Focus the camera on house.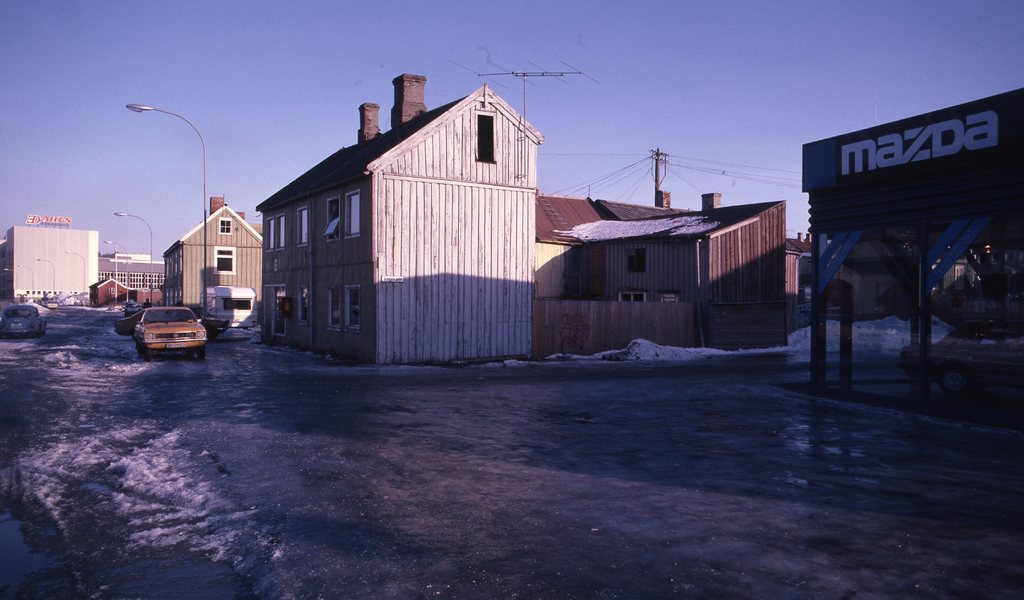
Focus region: BBox(524, 210, 784, 354).
